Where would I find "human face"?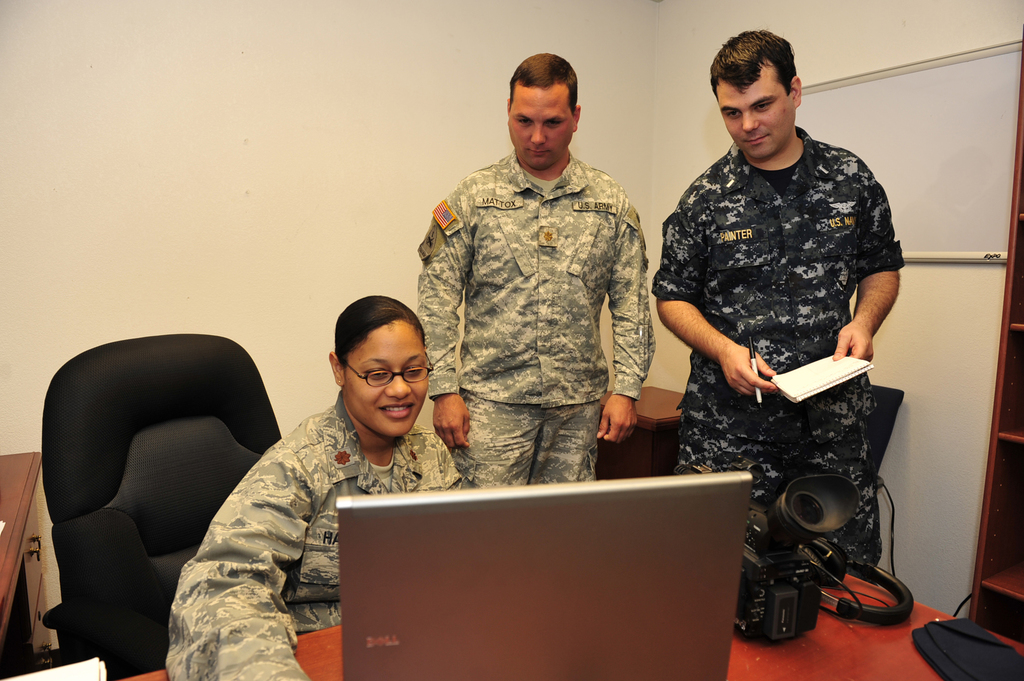
At box(340, 322, 427, 437).
